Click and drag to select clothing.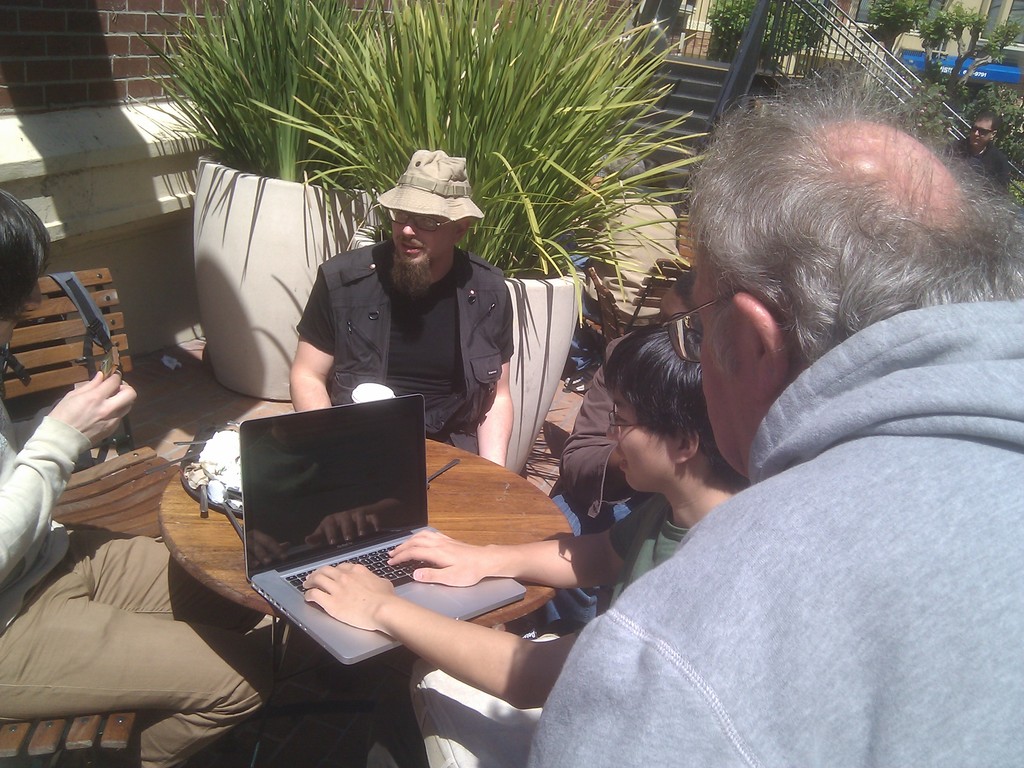
Selection: bbox=[448, 344, 995, 756].
